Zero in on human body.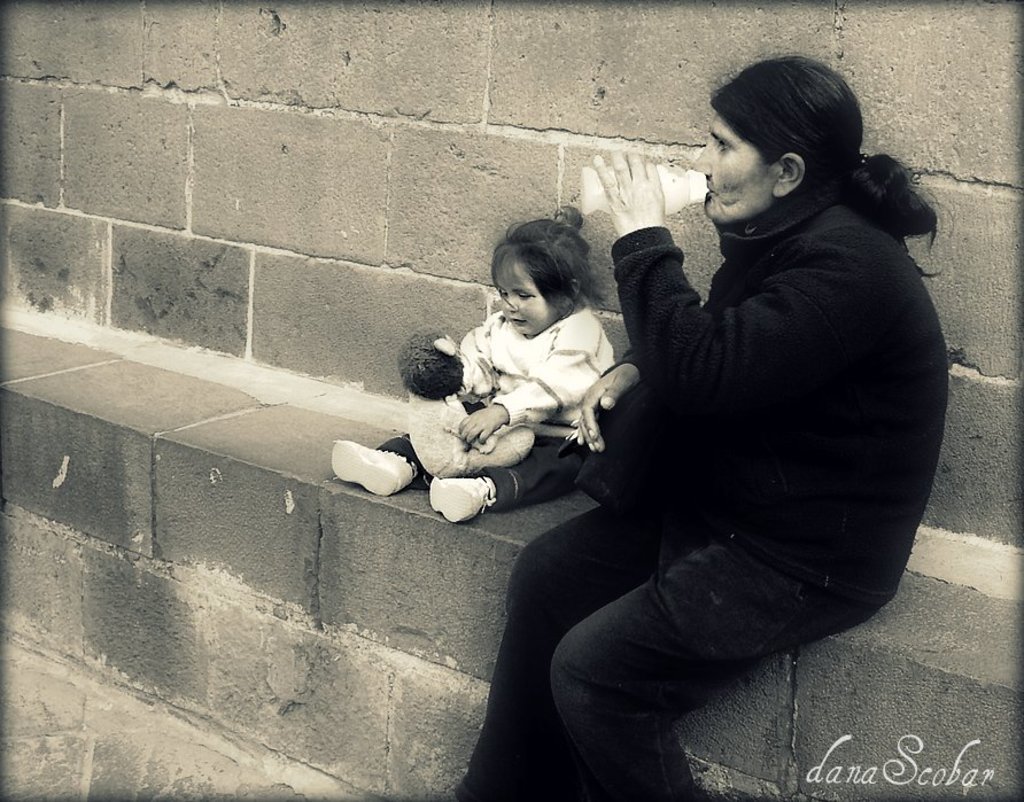
Zeroed in: x1=332 y1=310 x2=619 y2=522.
